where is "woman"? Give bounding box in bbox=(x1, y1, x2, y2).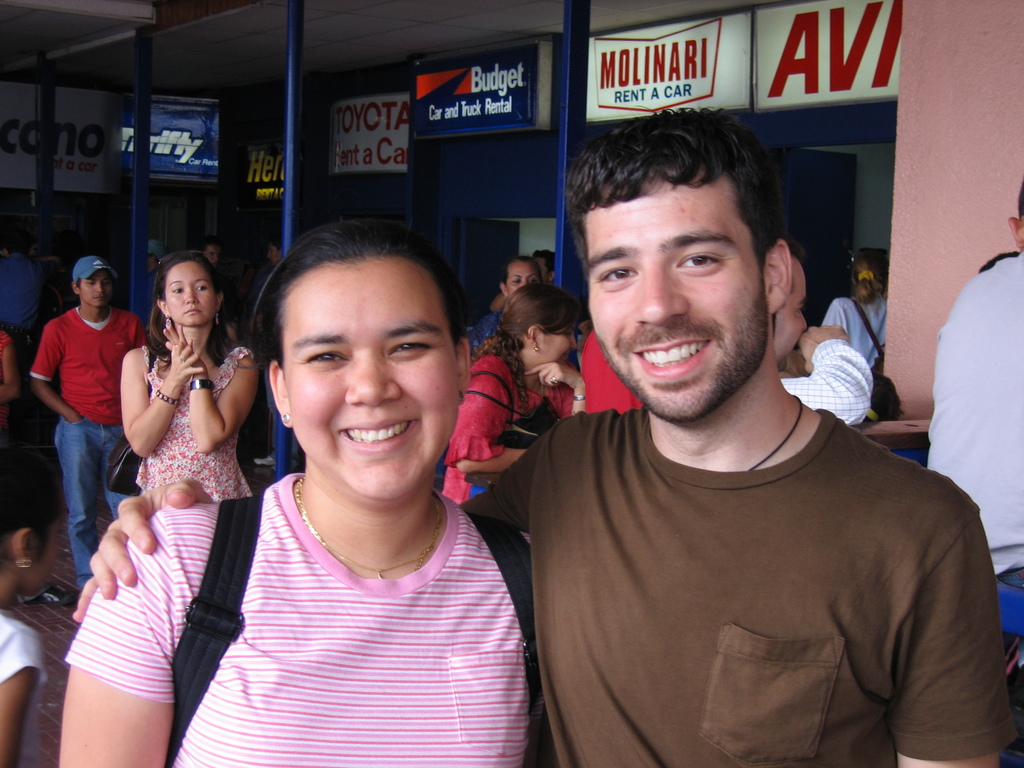
bbox=(58, 223, 533, 765).
